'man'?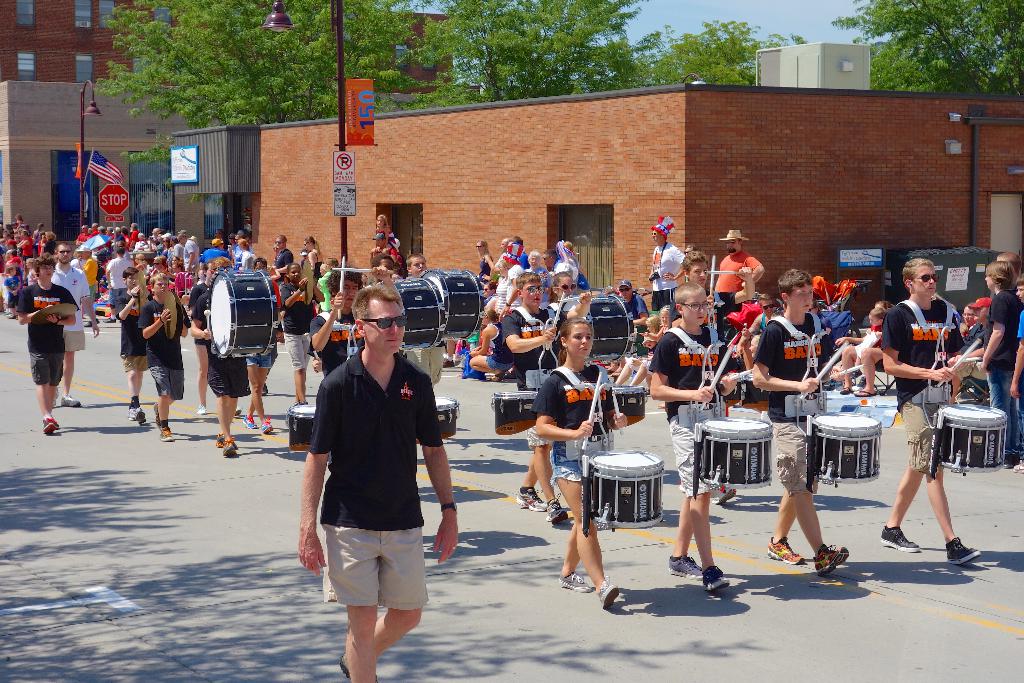
(708,218,767,308)
